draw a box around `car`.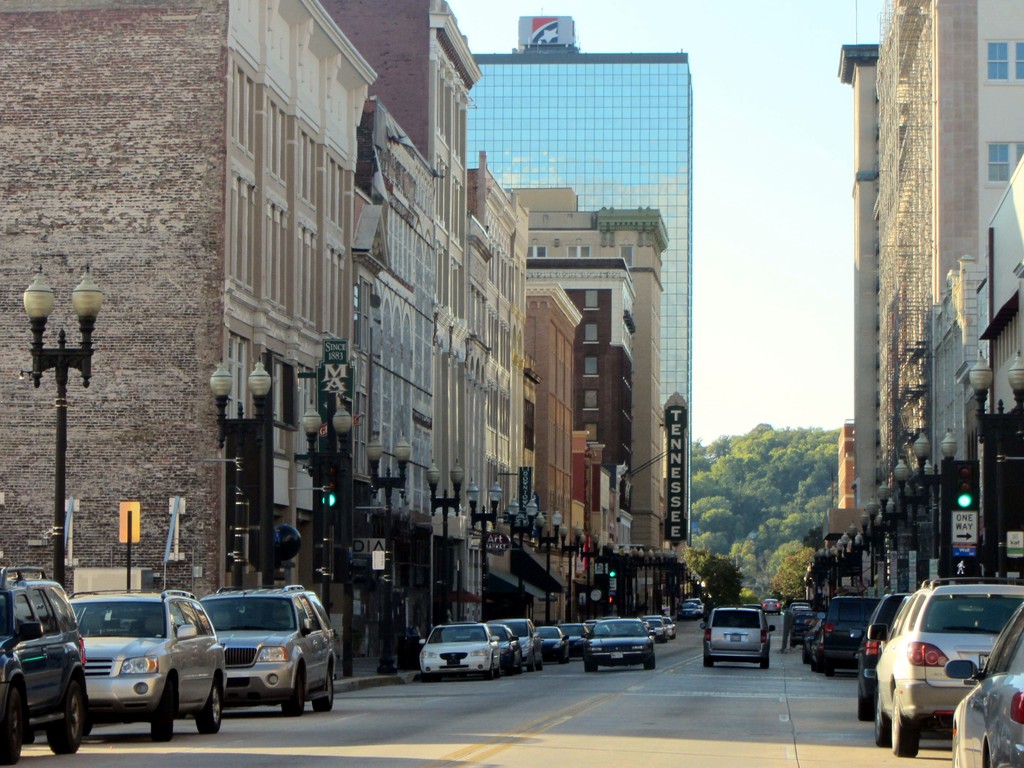
(x1=532, y1=626, x2=568, y2=662).
